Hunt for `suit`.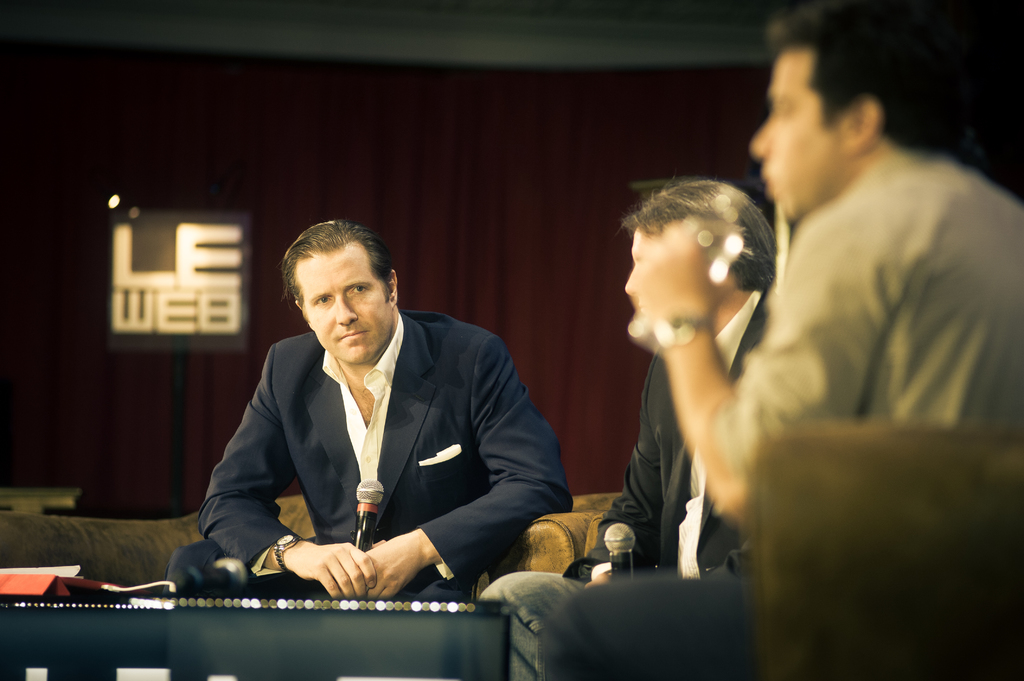
Hunted down at {"left": 561, "top": 286, "right": 770, "bottom": 589}.
